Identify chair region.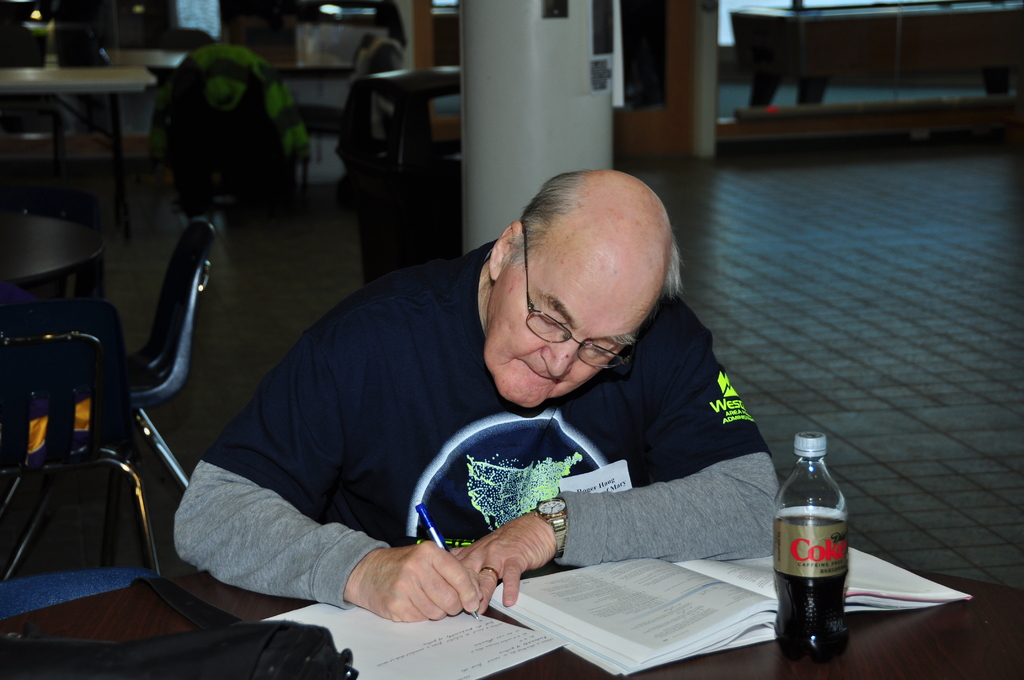
Region: 0, 24, 136, 239.
